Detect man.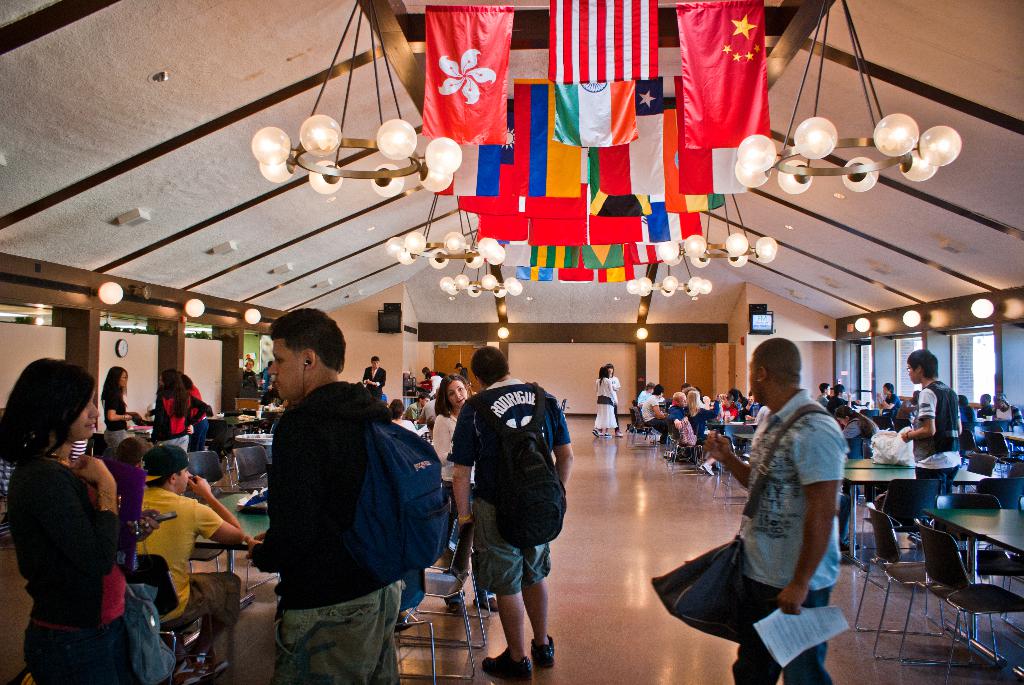
Detected at (left=240, top=354, right=259, bottom=395).
